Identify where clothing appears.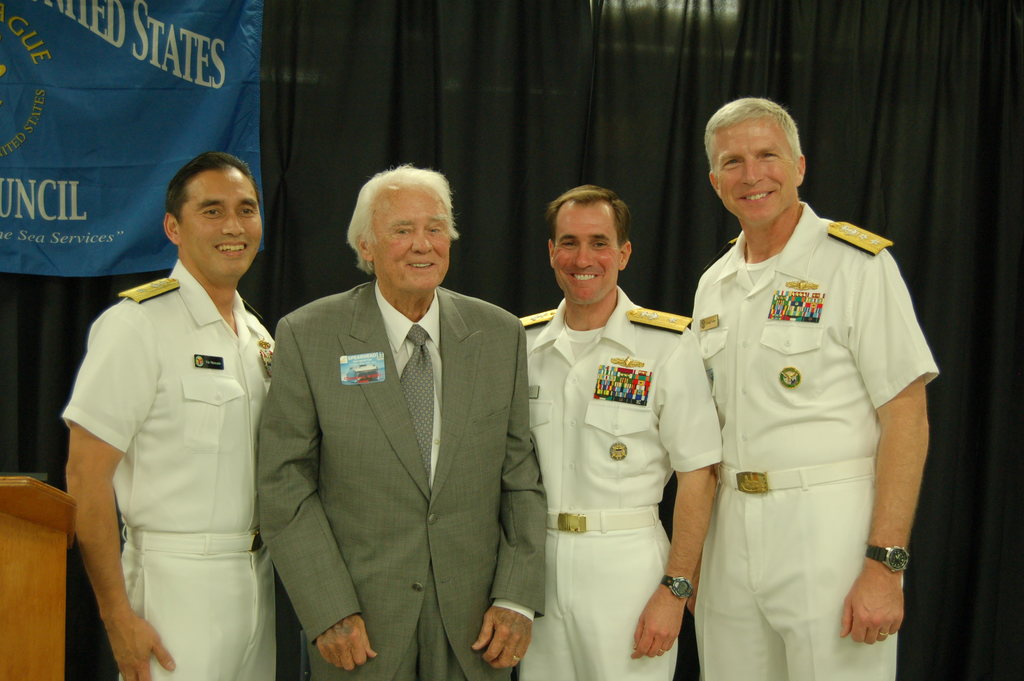
Appears at box=[687, 198, 945, 680].
